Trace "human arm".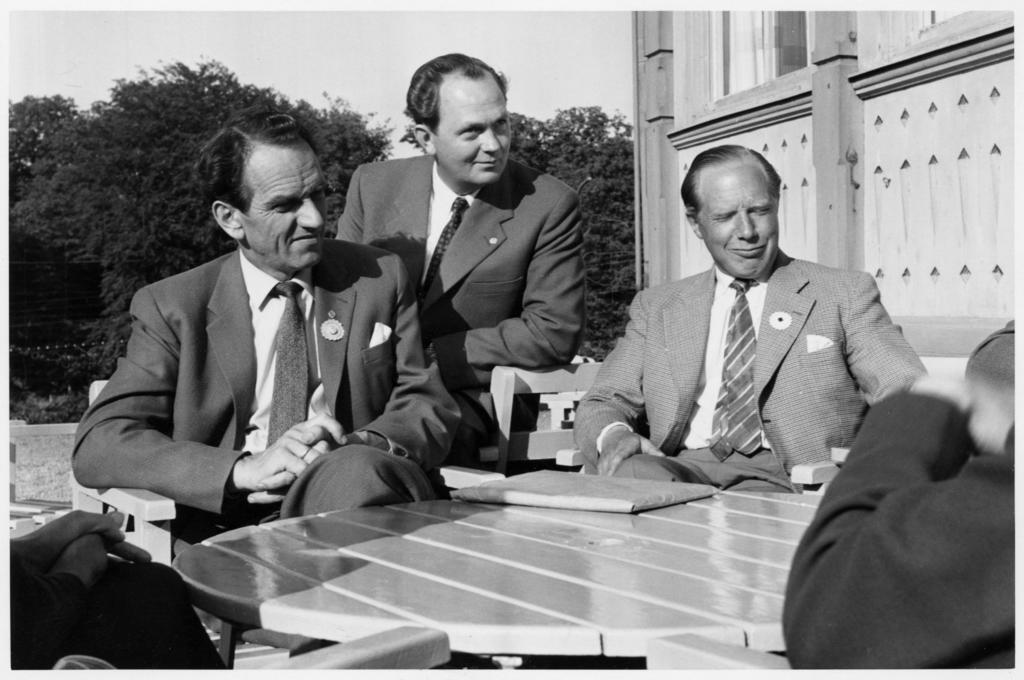
Traced to region(781, 390, 1023, 679).
